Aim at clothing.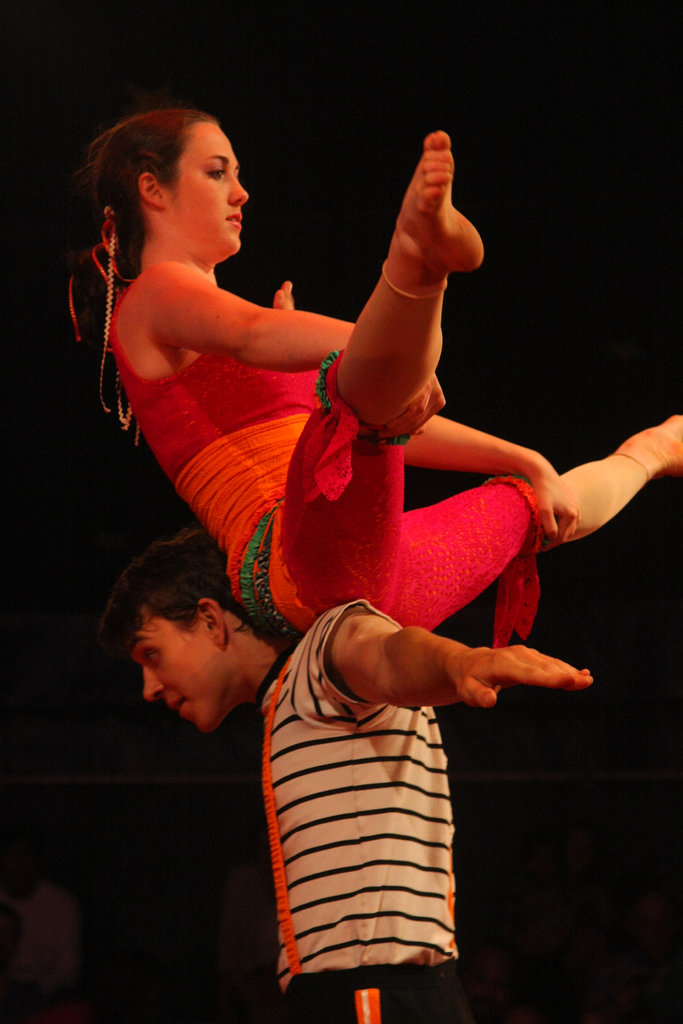
Aimed at <box>254,600,464,1023</box>.
